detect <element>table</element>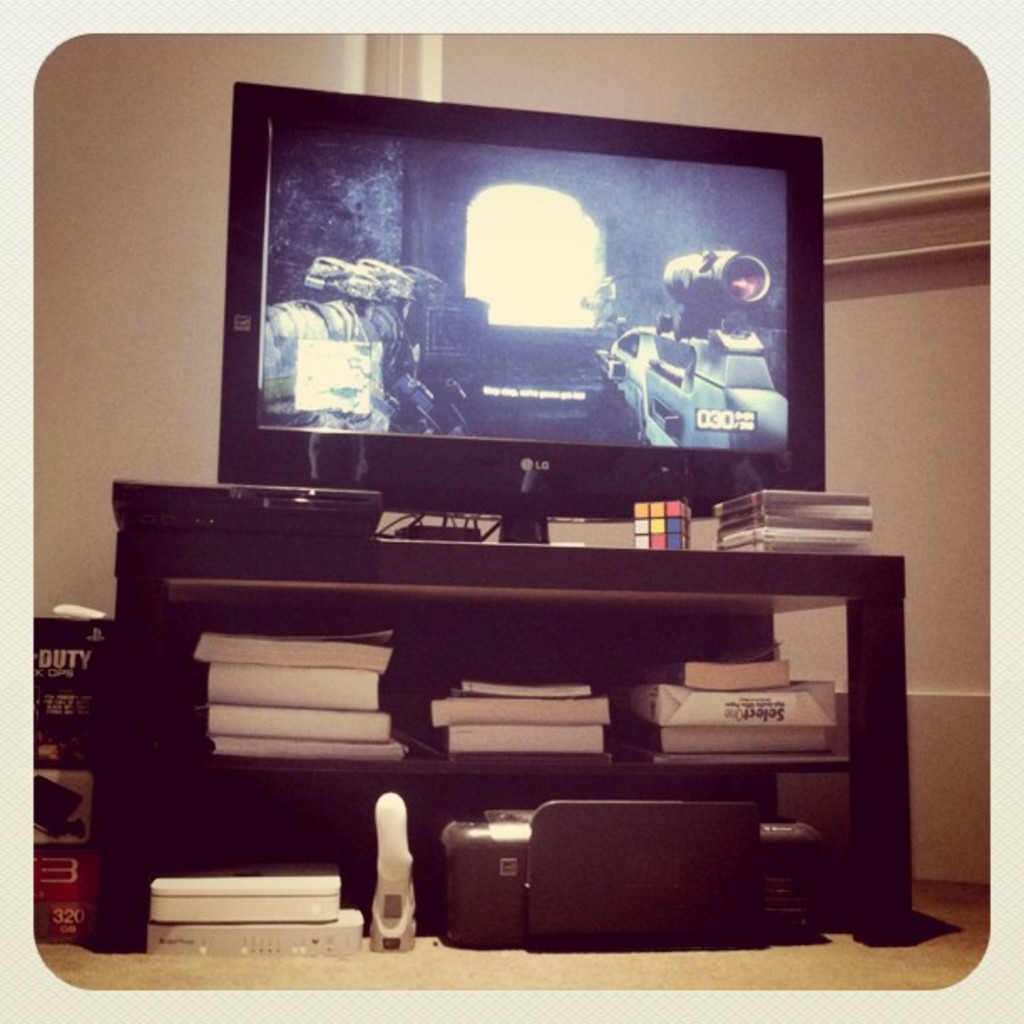
bbox(89, 524, 914, 955)
